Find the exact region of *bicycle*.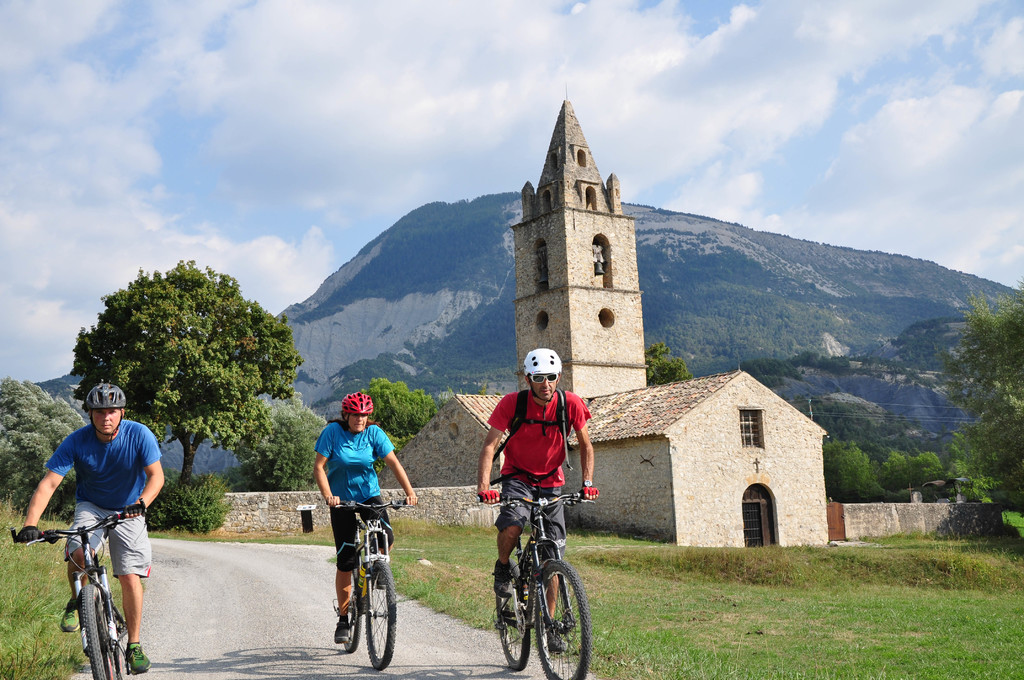
Exact region: (324, 498, 410, 667).
